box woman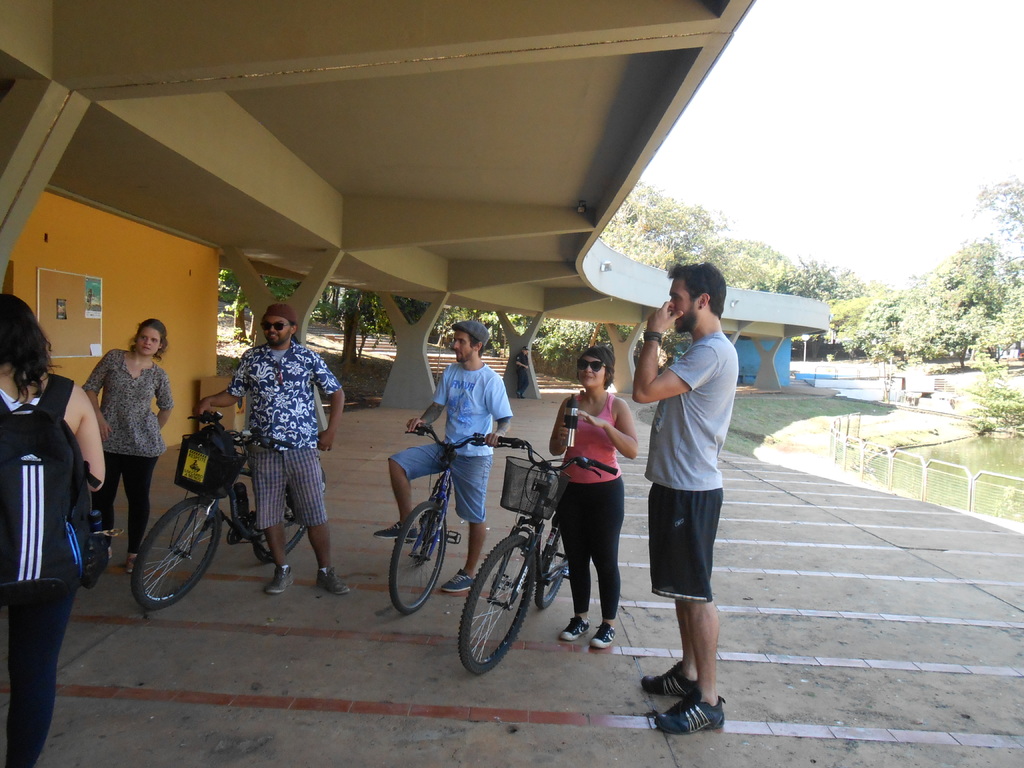
68,323,171,538
